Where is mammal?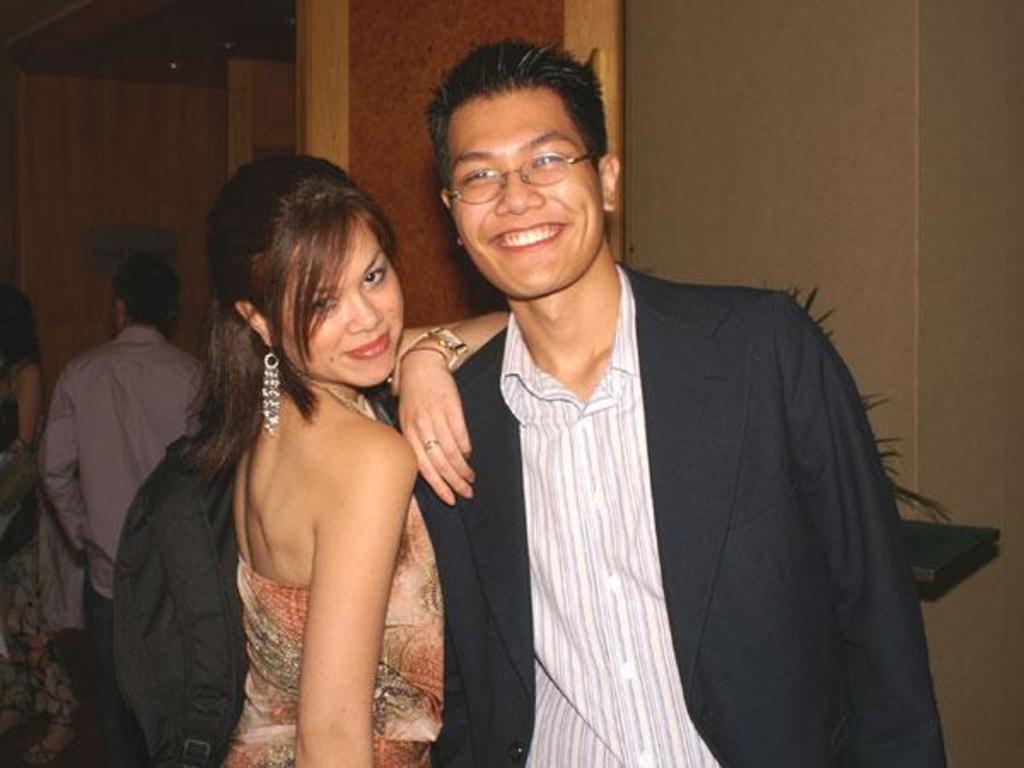
(0, 282, 85, 766).
